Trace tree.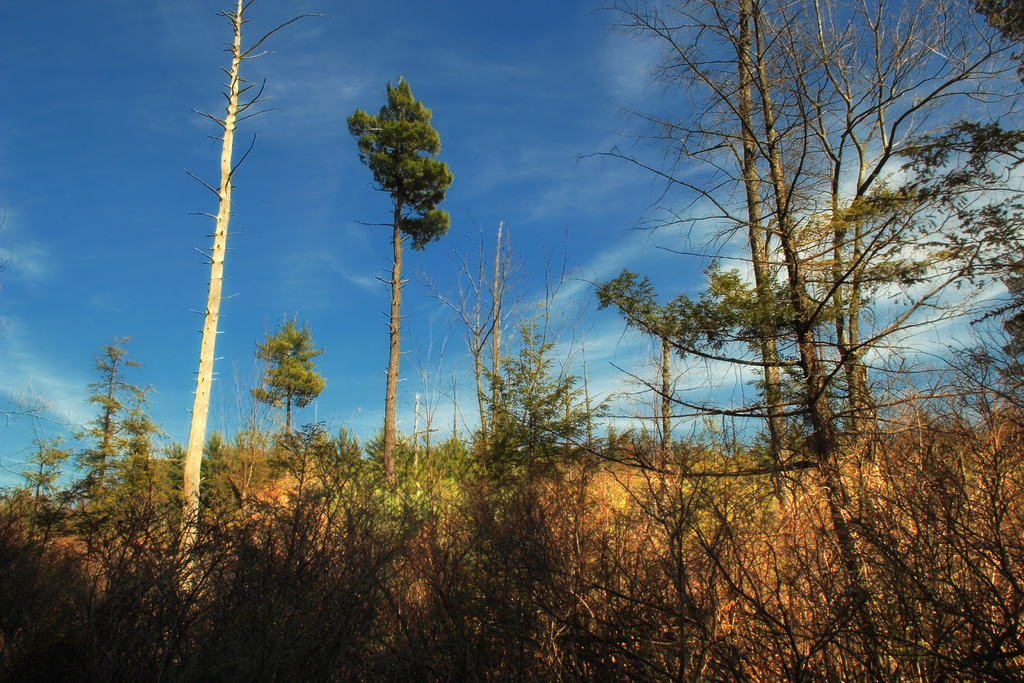
Traced to (left=255, top=308, right=320, bottom=436).
